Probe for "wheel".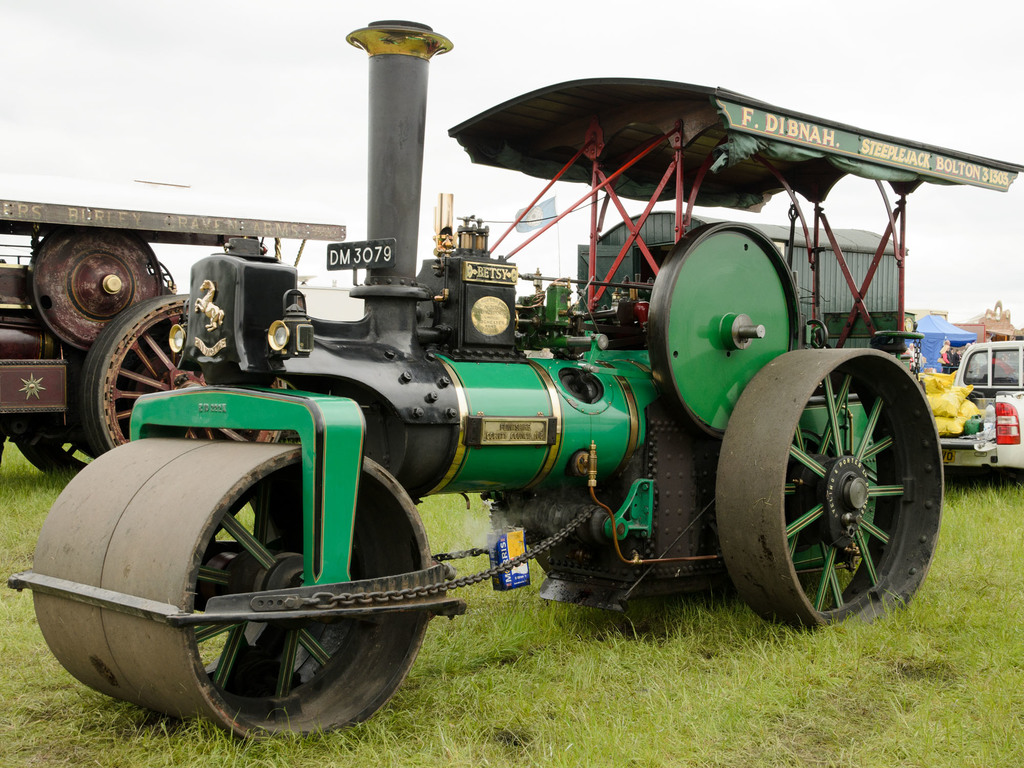
Probe result: x1=77, y1=295, x2=287, y2=452.
